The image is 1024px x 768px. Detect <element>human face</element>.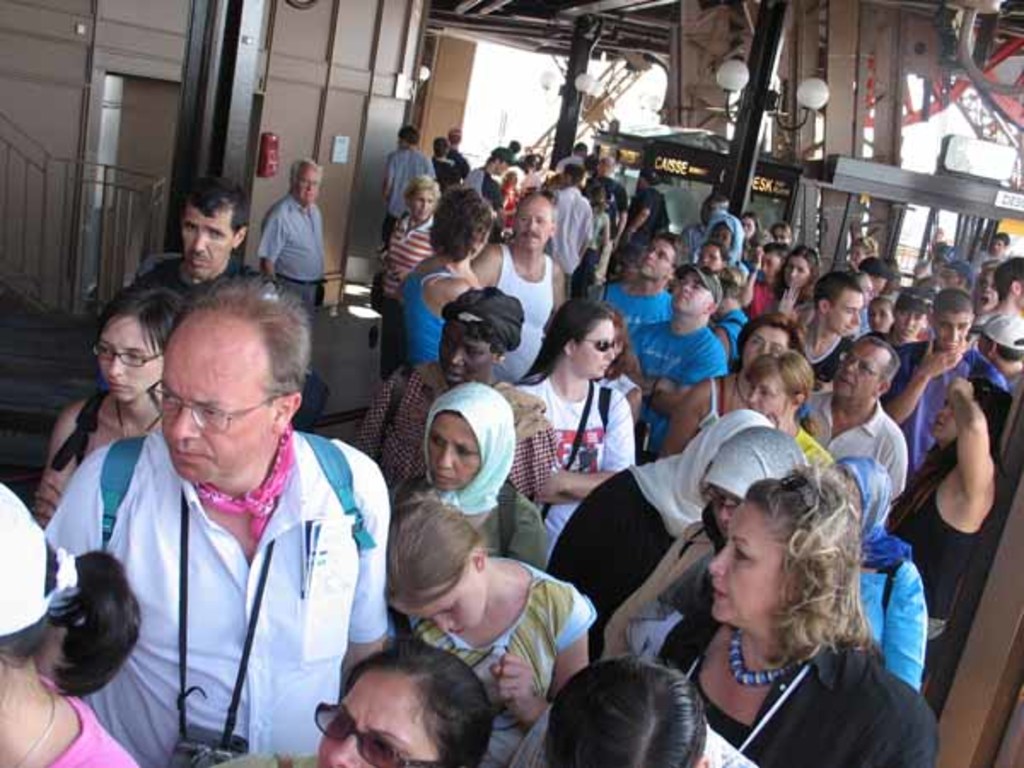
Detection: crop(713, 500, 785, 630).
